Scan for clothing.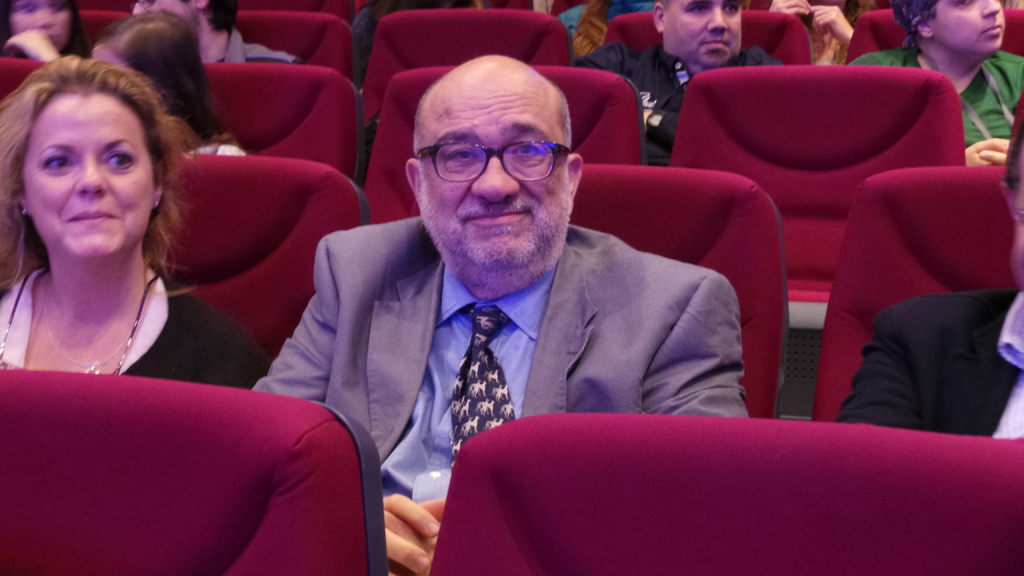
Scan result: (left=184, top=142, right=248, bottom=156).
